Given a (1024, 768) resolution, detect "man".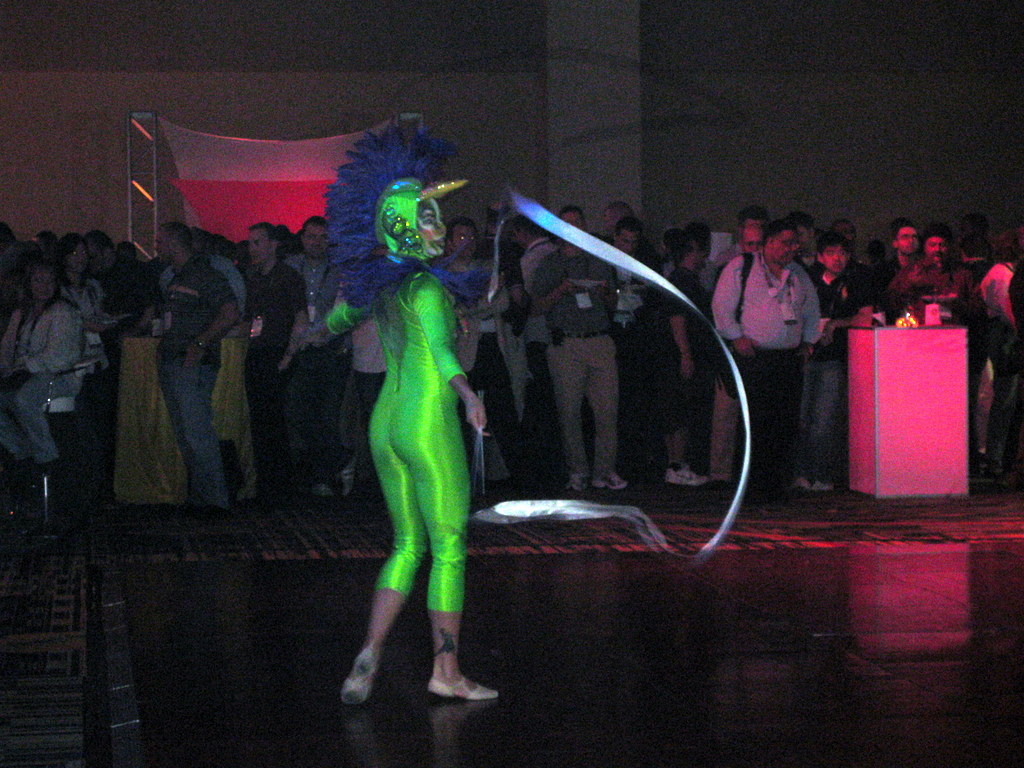
BBox(741, 222, 765, 252).
